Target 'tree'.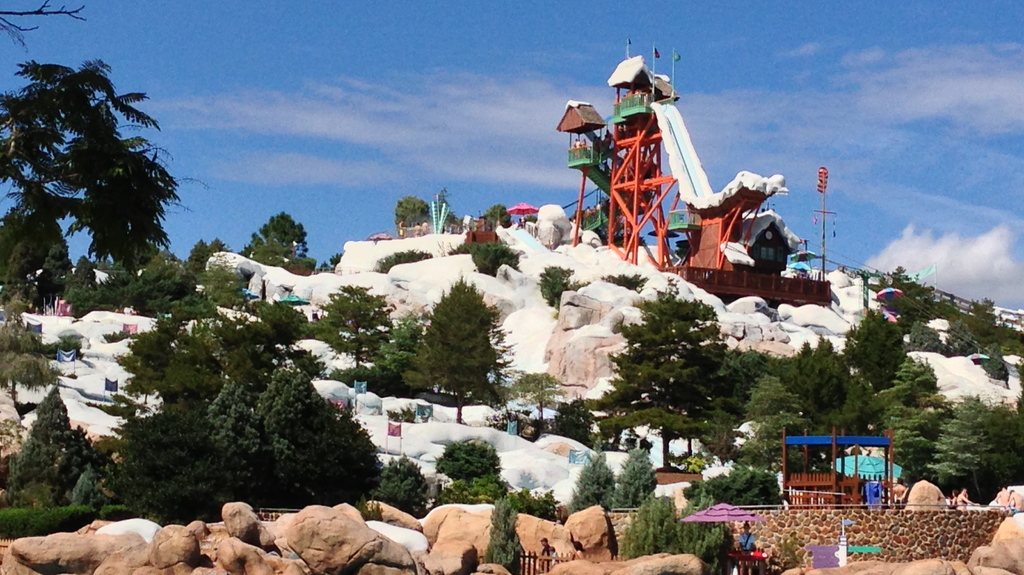
Target region: {"left": 408, "top": 268, "right": 511, "bottom": 400}.
